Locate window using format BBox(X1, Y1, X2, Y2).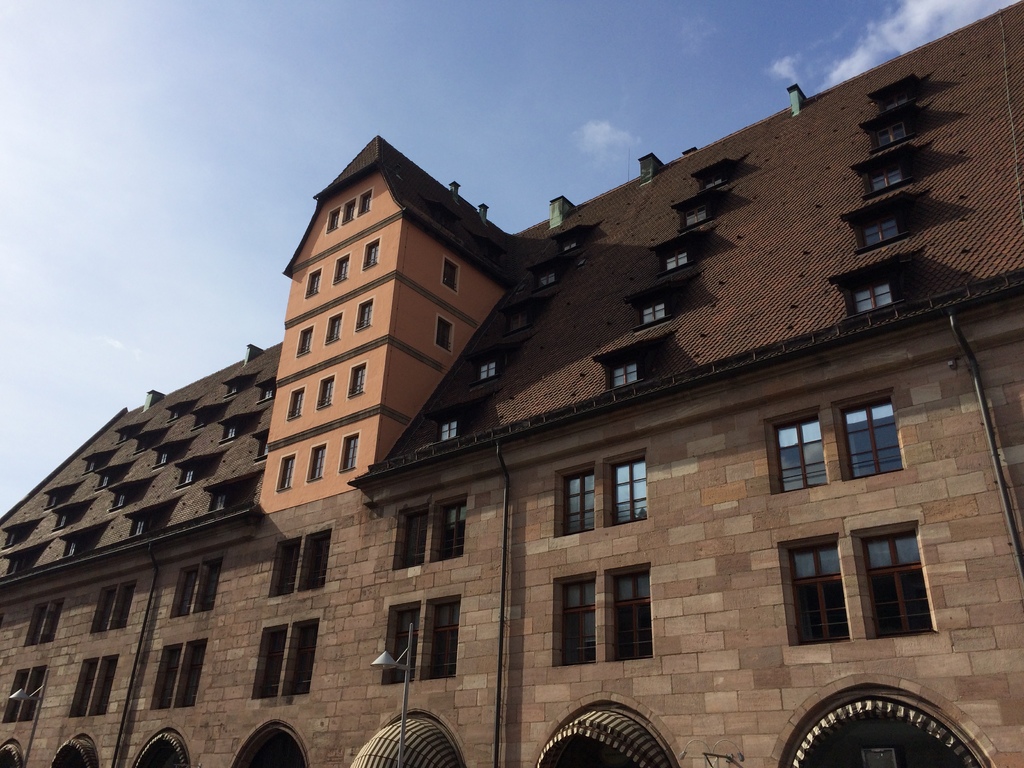
BBox(635, 303, 664, 324).
